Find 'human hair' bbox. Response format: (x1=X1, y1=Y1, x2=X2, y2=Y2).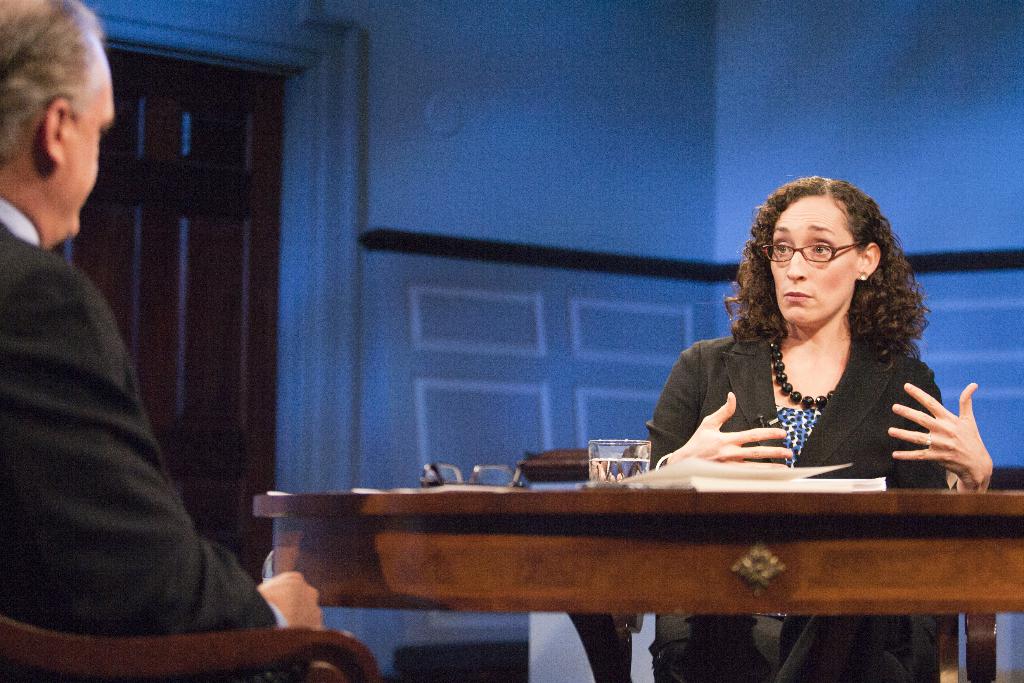
(x1=724, y1=174, x2=934, y2=372).
